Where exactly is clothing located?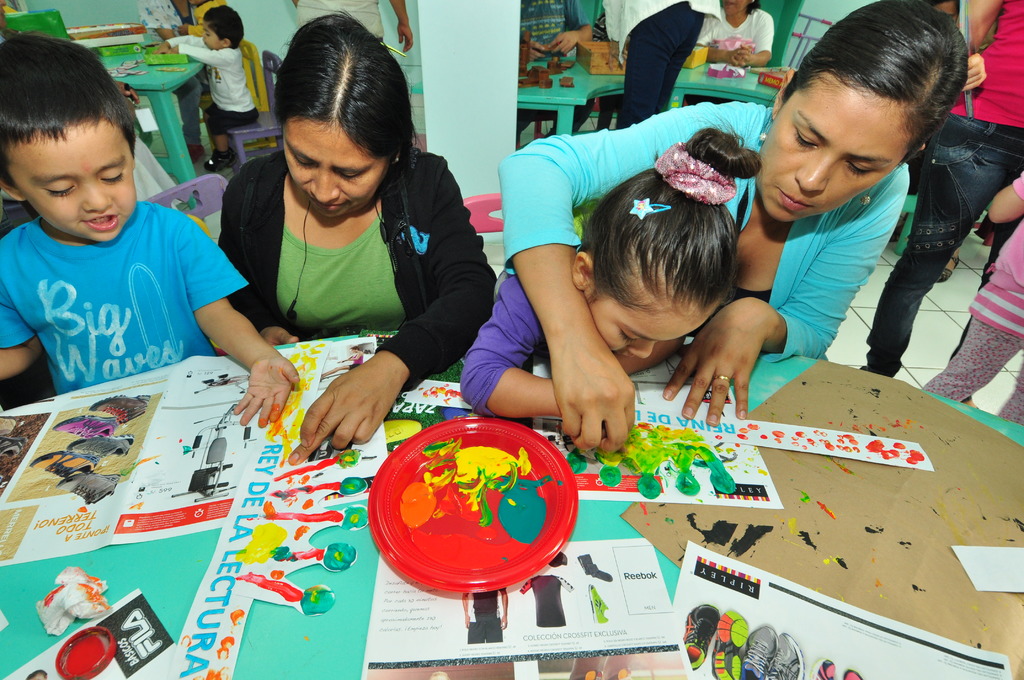
Its bounding box is 504 102 915 360.
